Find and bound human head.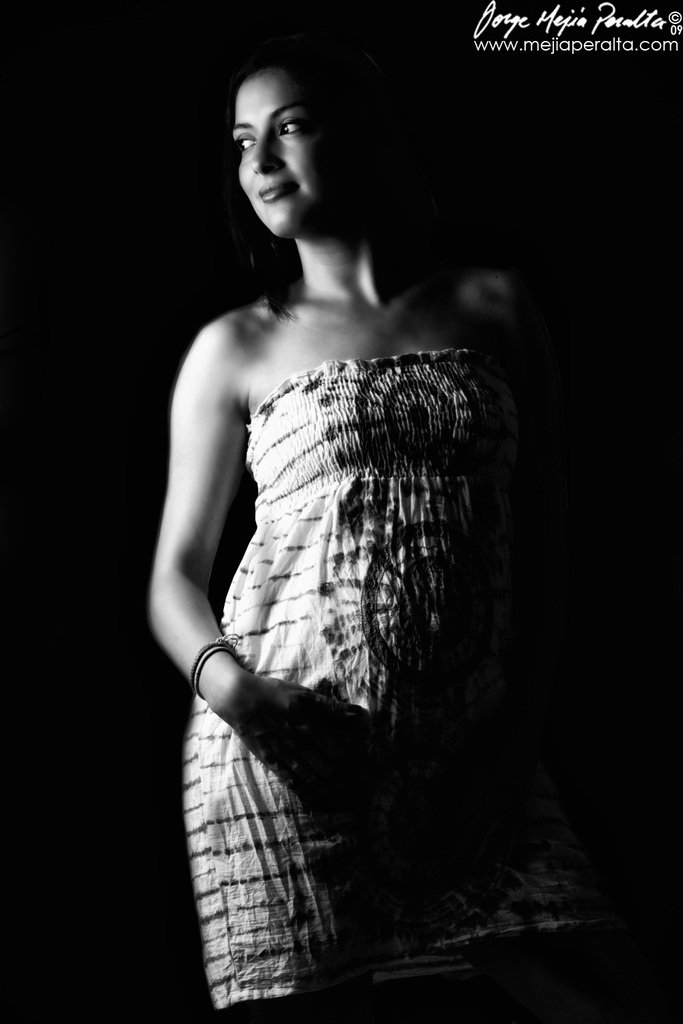
Bound: box=[212, 30, 420, 251].
